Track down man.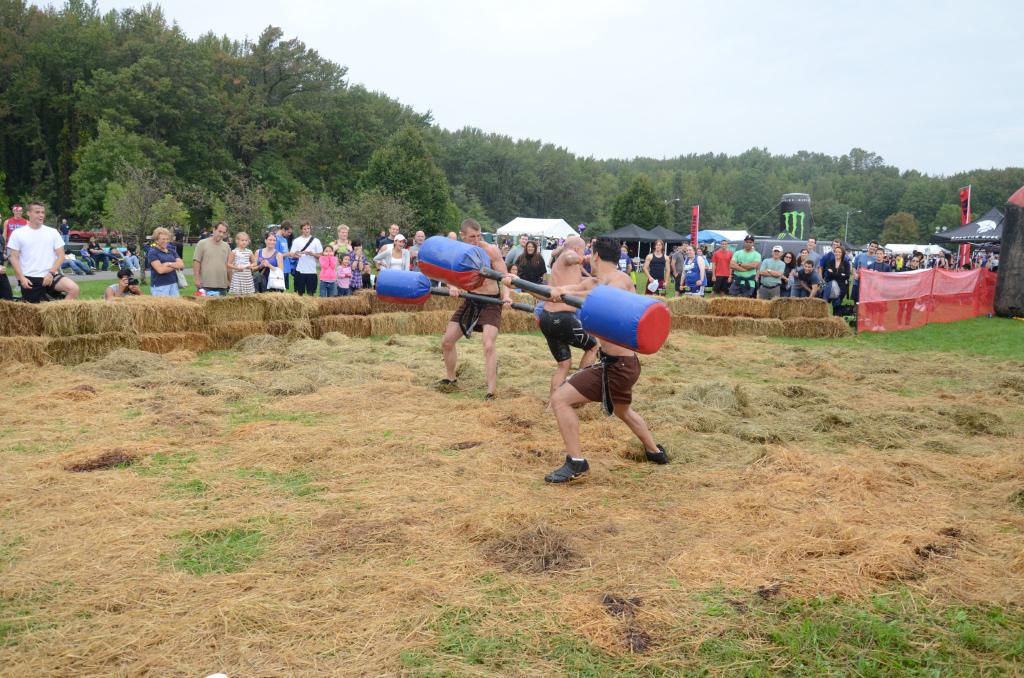
Tracked to <region>4, 199, 81, 303</region>.
